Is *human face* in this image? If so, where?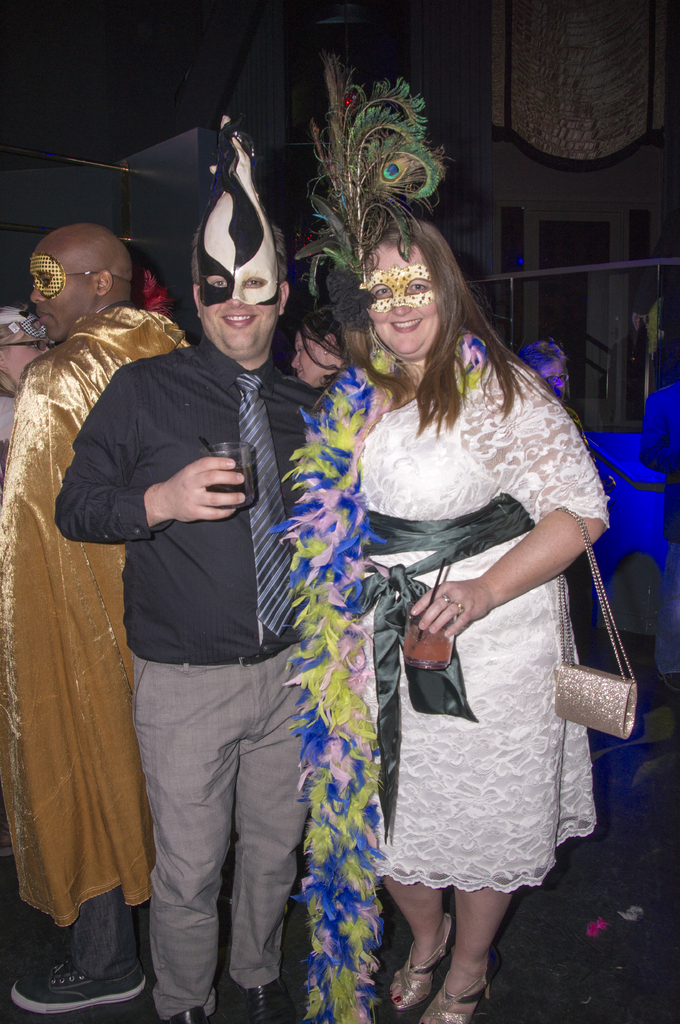
Yes, at [198, 246, 276, 356].
